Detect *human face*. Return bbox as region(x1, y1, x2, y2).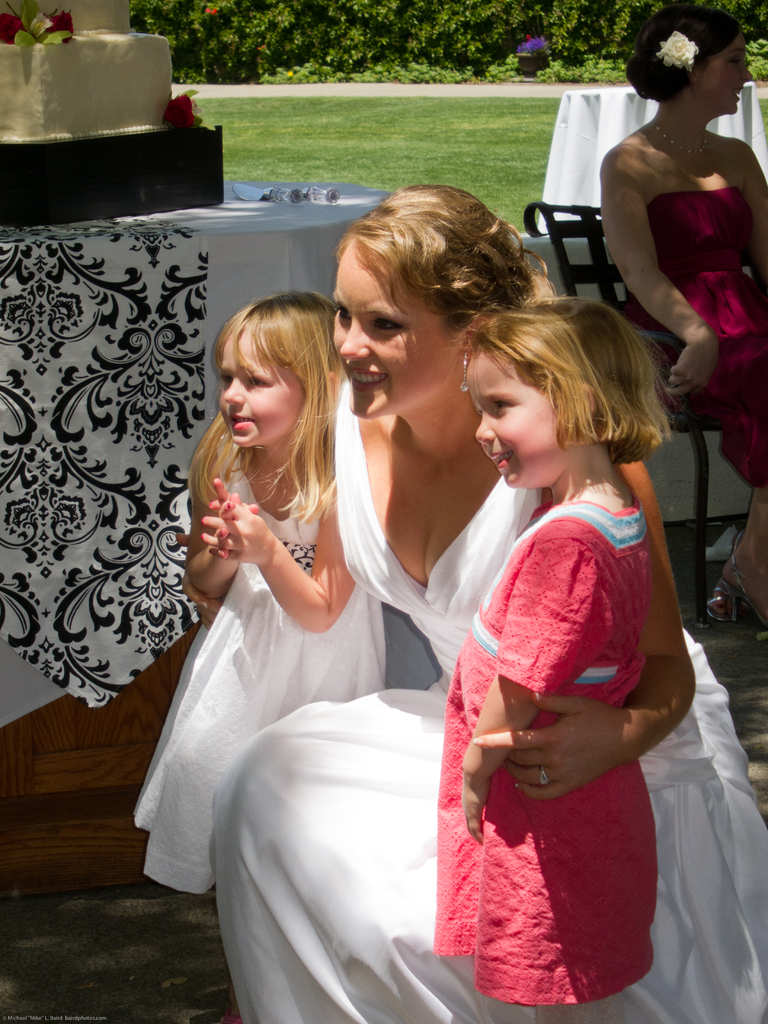
region(335, 228, 465, 414).
